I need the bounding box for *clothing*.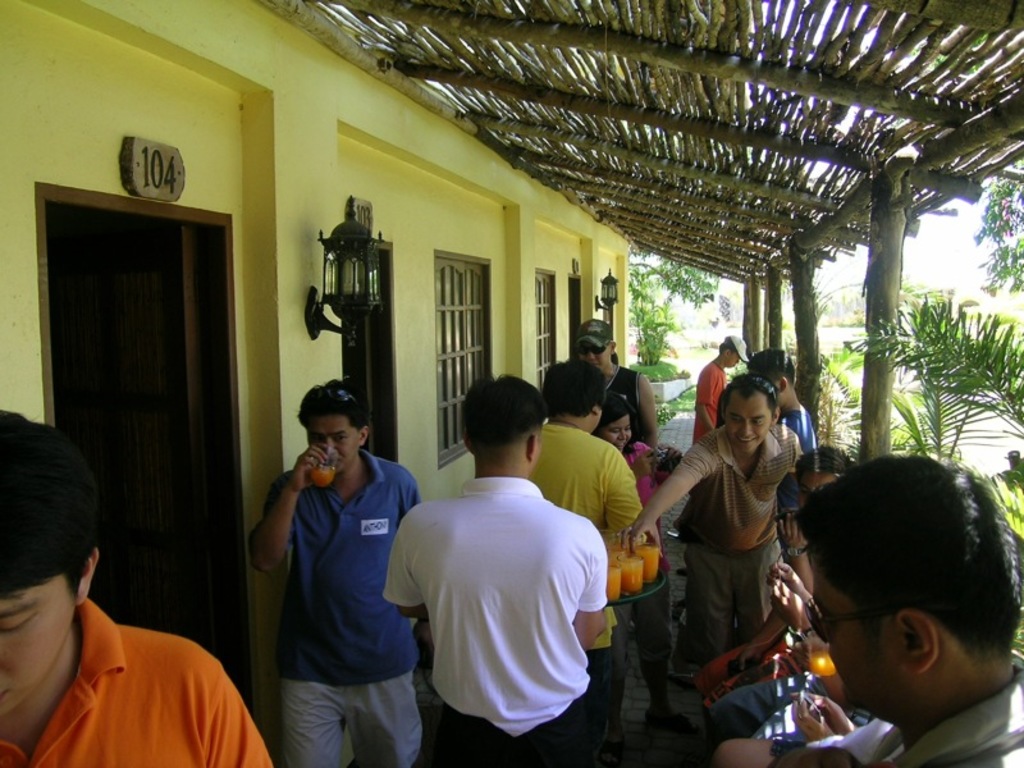
Here it is: locate(589, 639, 628, 756).
